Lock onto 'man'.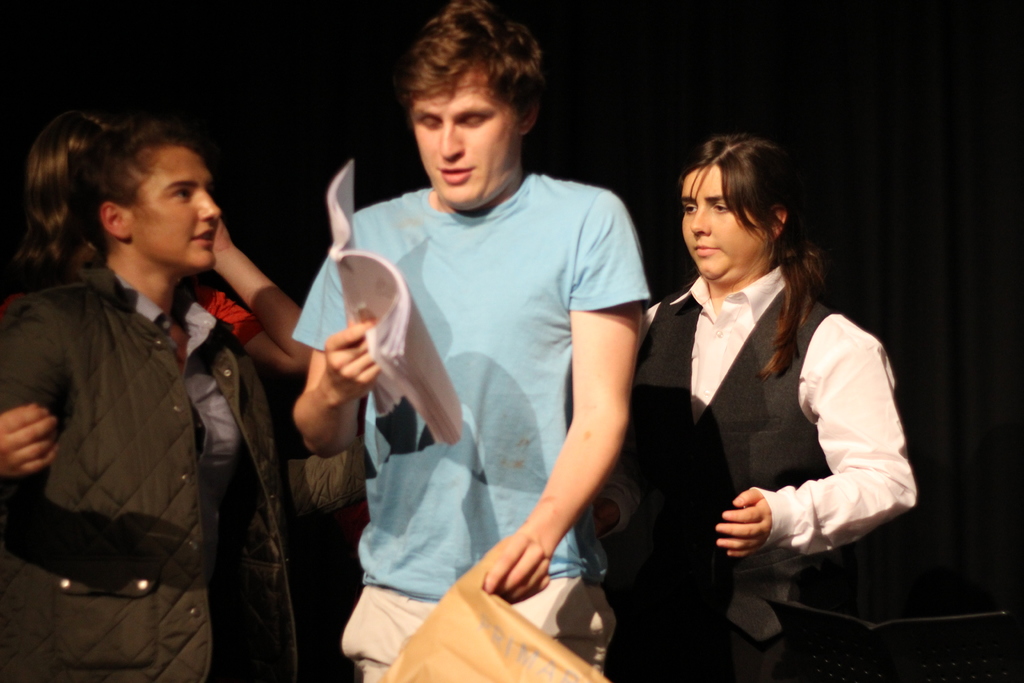
Locked: 278/0/650/682.
